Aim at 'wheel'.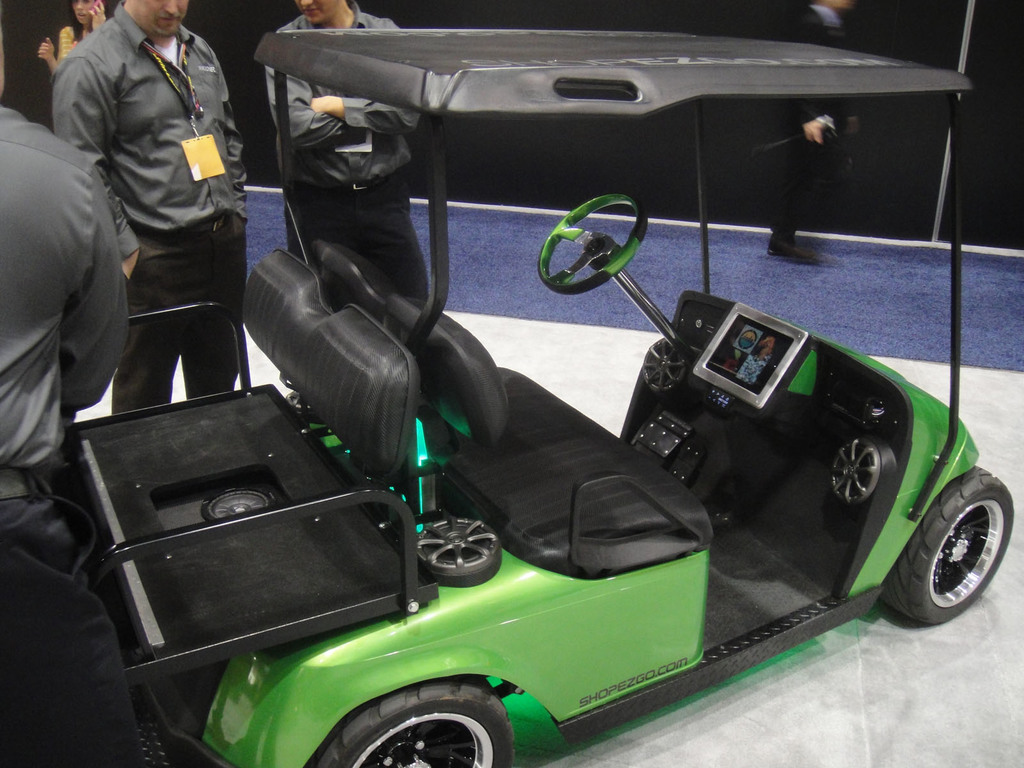
Aimed at crop(310, 675, 516, 767).
